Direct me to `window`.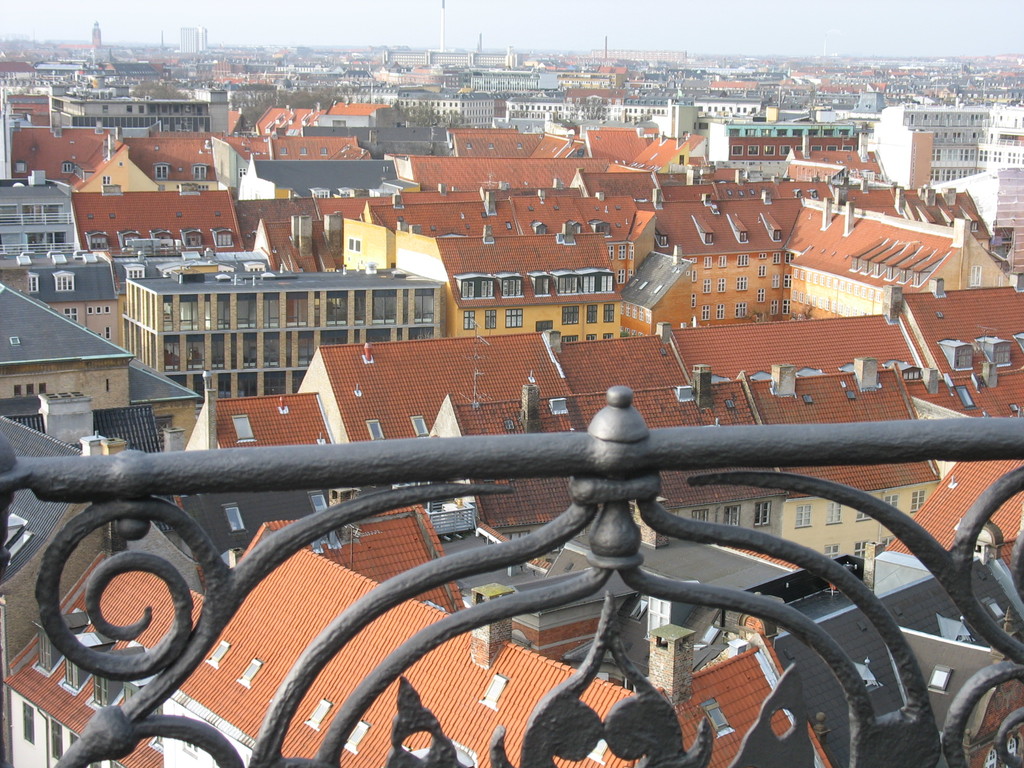
Direction: 630/244/636/259.
